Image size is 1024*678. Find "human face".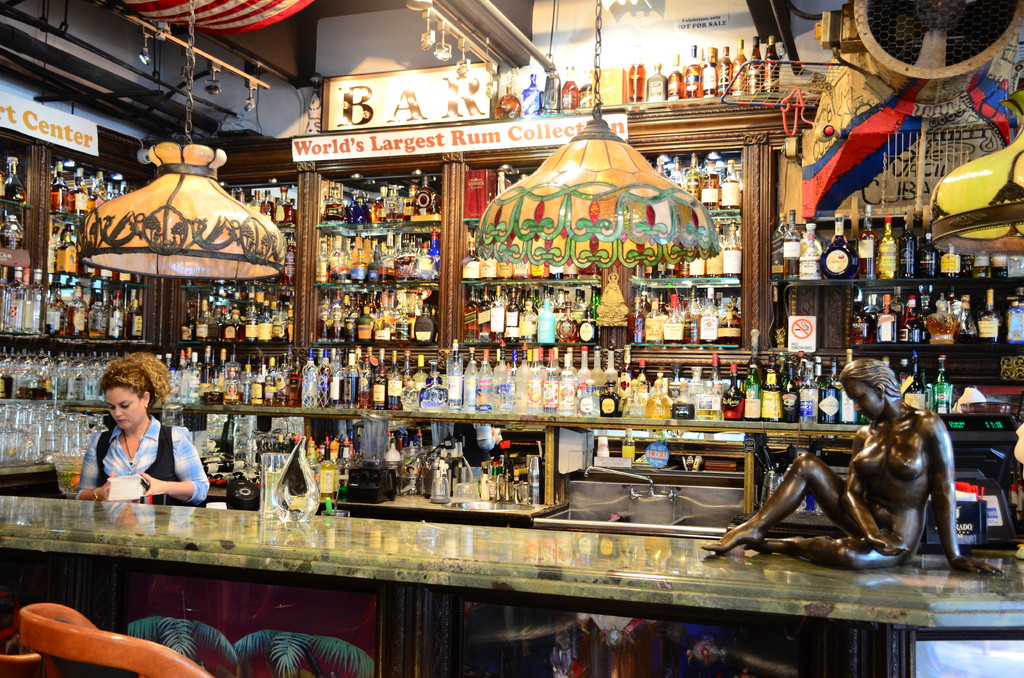
[x1=845, y1=381, x2=884, y2=420].
